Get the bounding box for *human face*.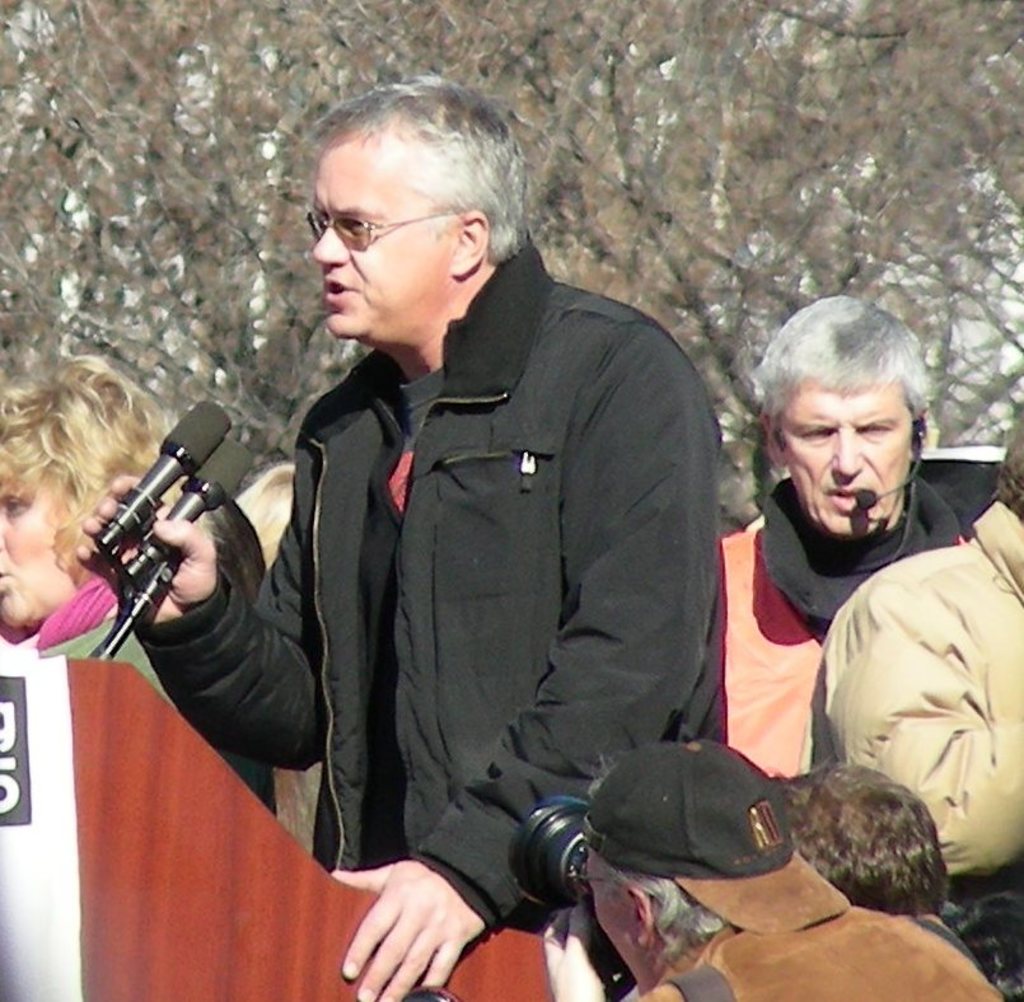
x1=0 y1=463 x2=80 y2=635.
